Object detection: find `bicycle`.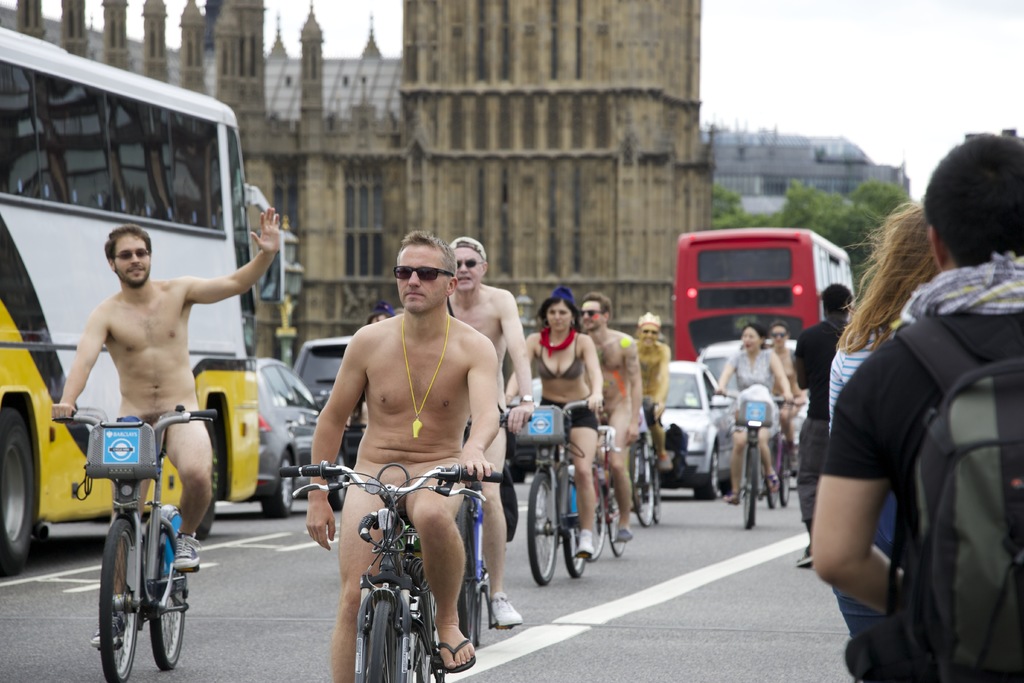
566:424:633:563.
